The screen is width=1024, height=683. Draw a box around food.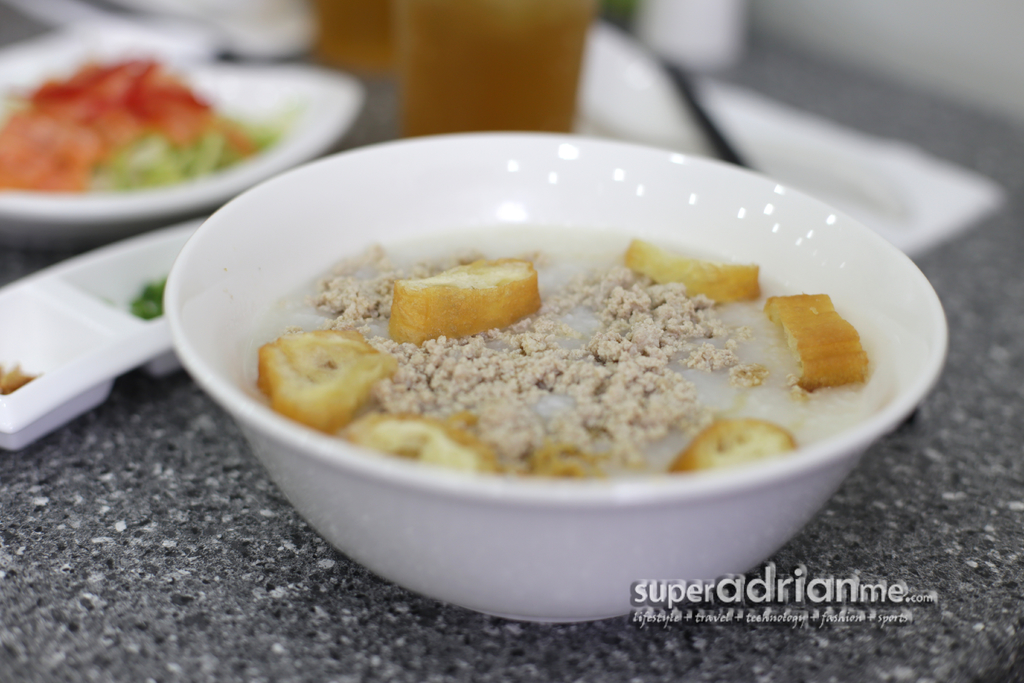
select_region(0, 53, 305, 199).
